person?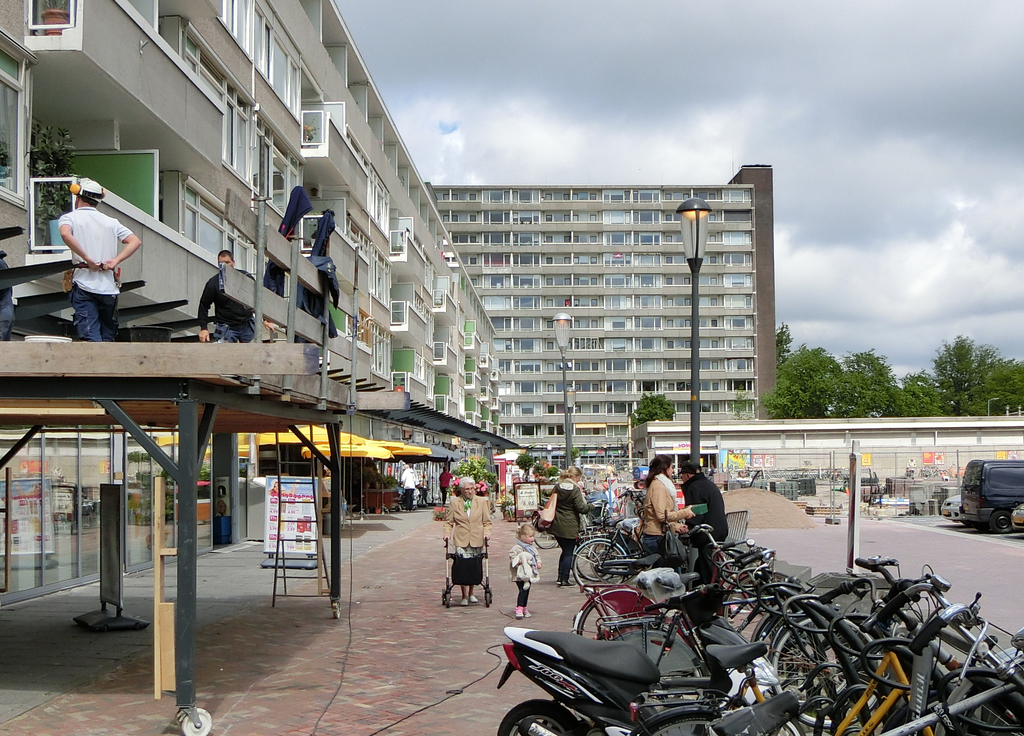
Rect(543, 468, 604, 582)
